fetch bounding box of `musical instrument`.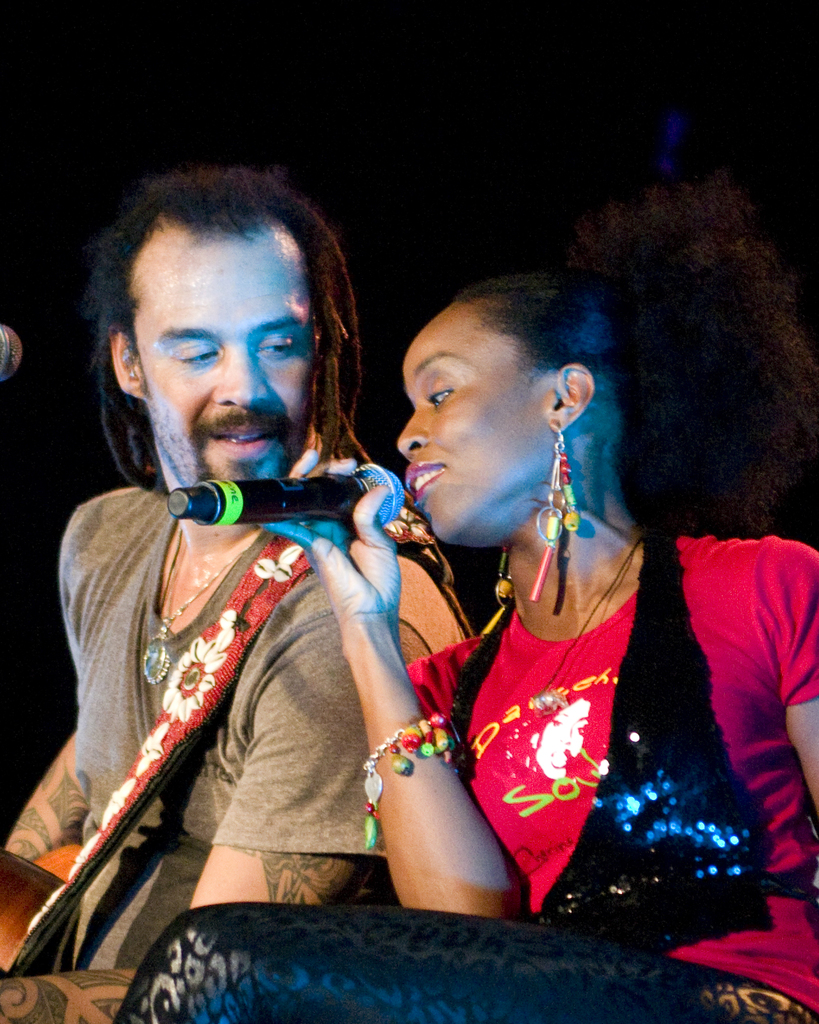
Bbox: Rect(0, 835, 78, 979).
